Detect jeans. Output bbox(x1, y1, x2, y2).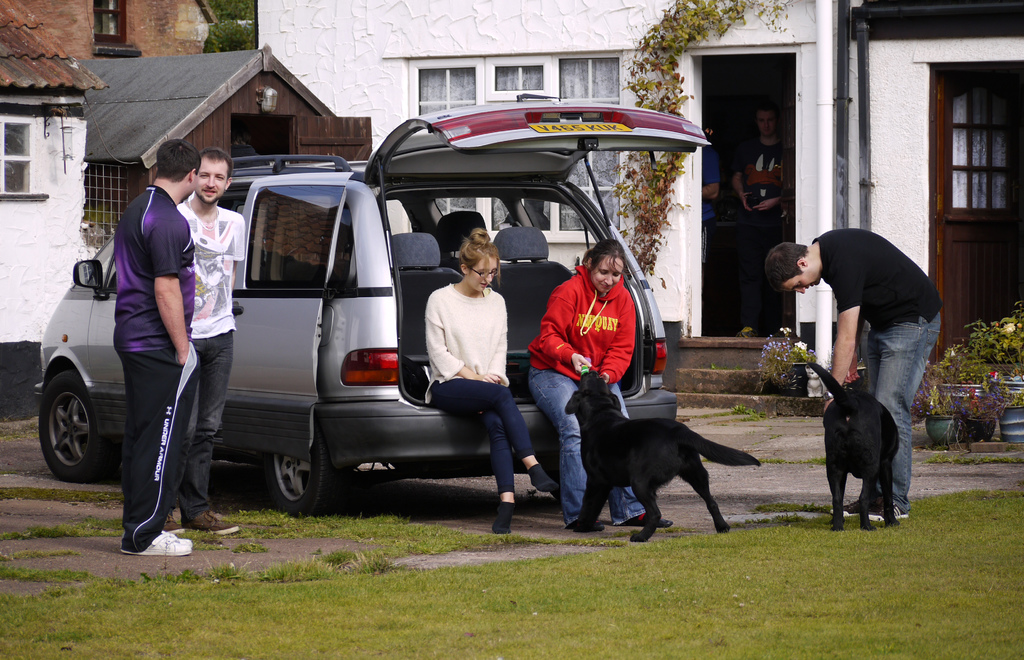
bbox(527, 363, 646, 527).
